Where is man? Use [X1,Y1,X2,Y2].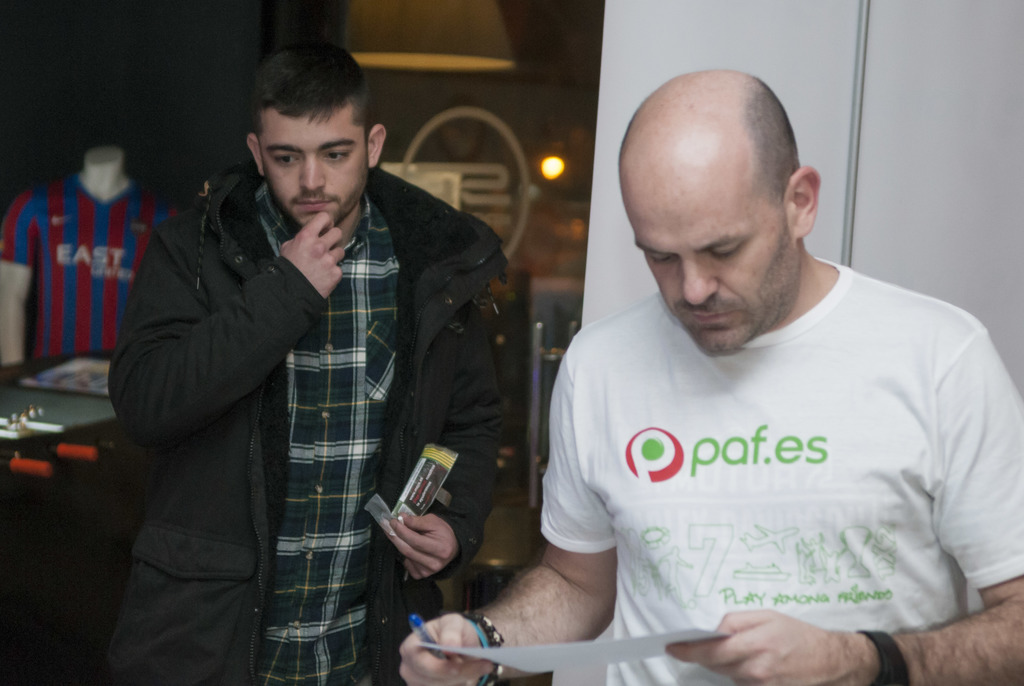
[494,77,1023,669].
